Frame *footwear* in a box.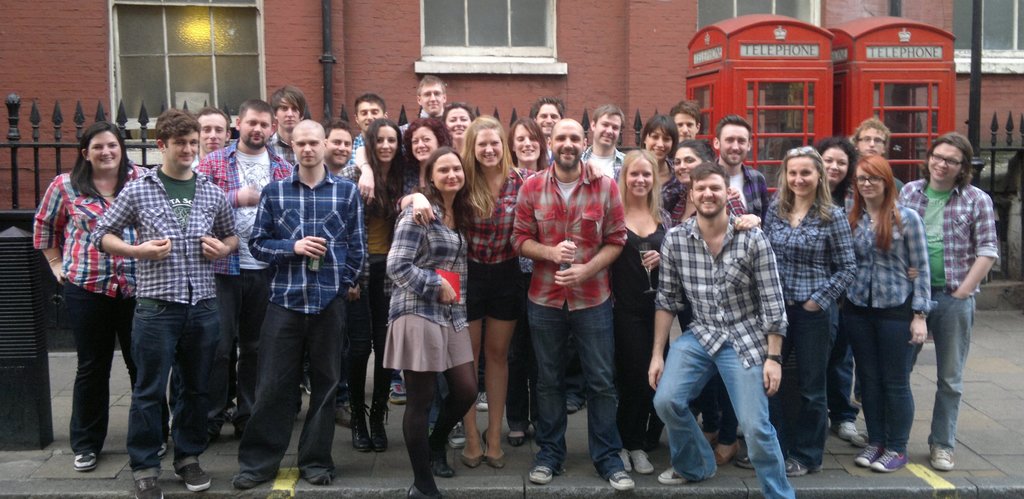
rect(406, 483, 444, 498).
